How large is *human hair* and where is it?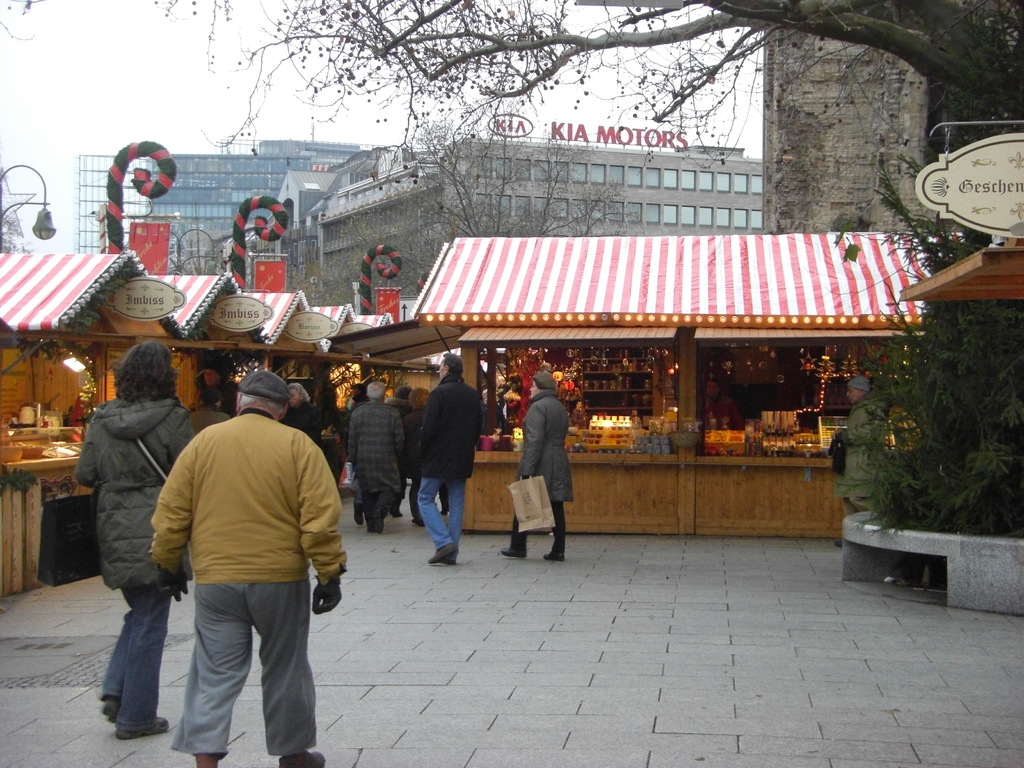
Bounding box: bbox=(115, 333, 189, 398).
